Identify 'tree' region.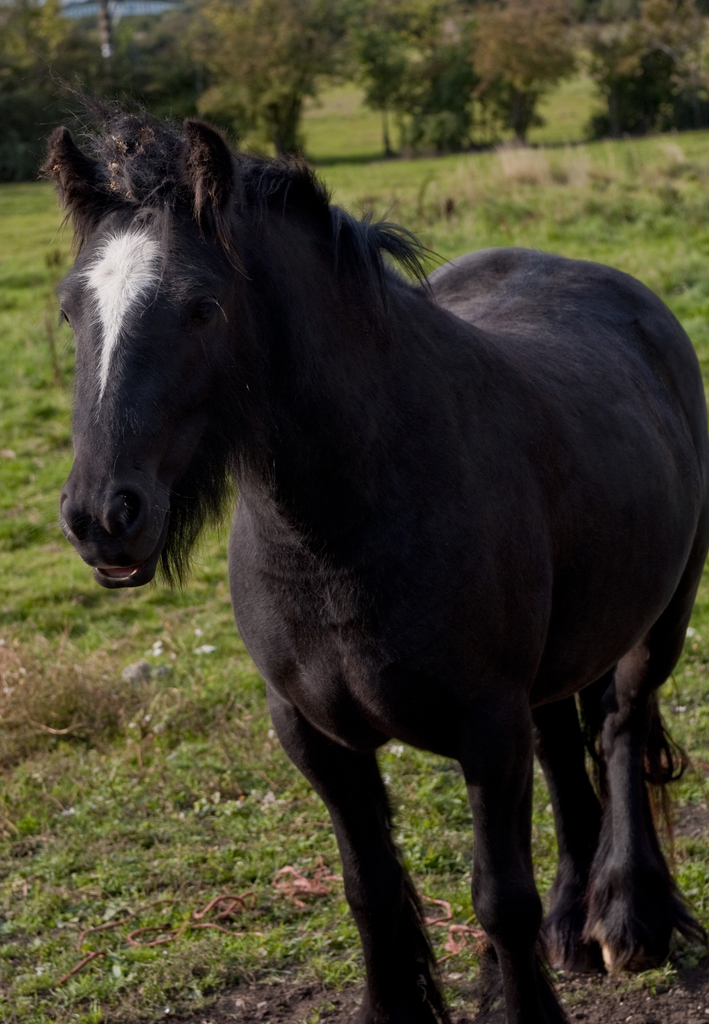
Region: {"x1": 471, "y1": 0, "x2": 571, "y2": 152}.
